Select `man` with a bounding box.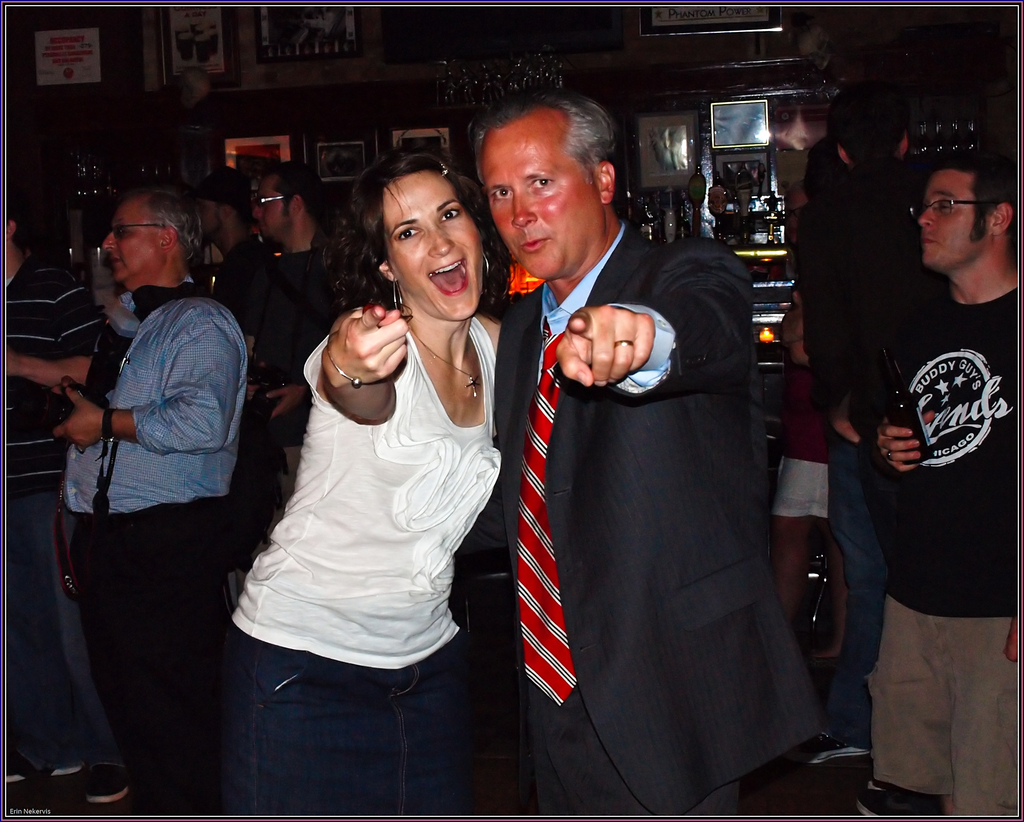
(left=834, top=147, right=1023, bottom=821).
